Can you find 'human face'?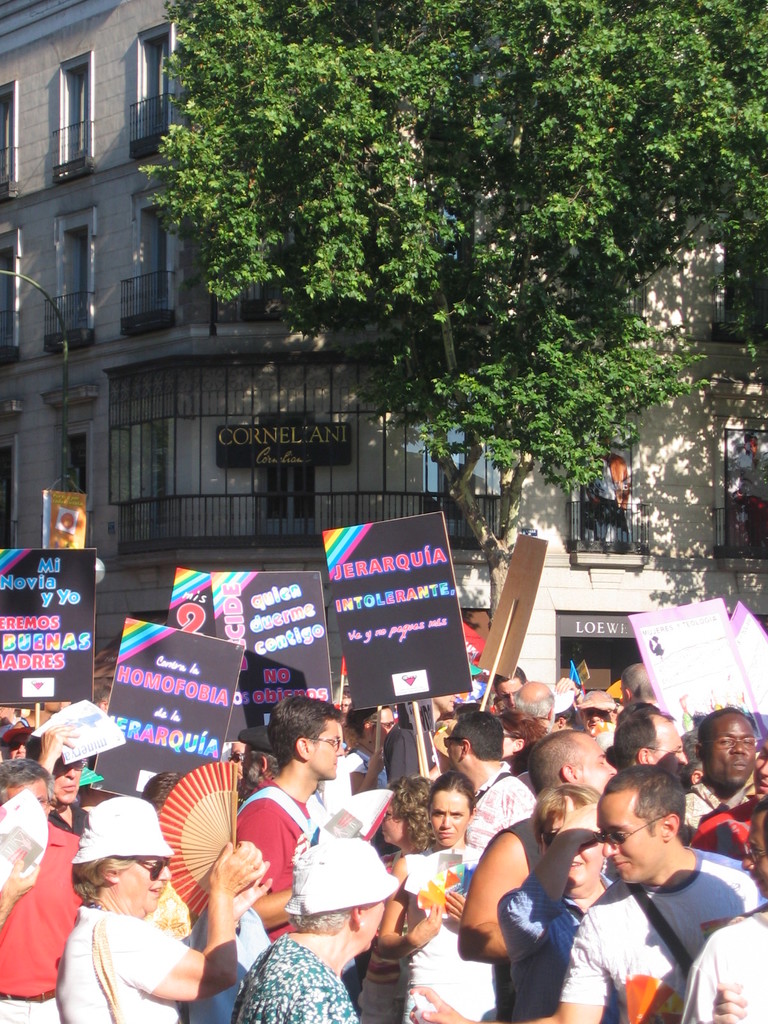
Yes, bounding box: BBox(285, 720, 343, 771).
